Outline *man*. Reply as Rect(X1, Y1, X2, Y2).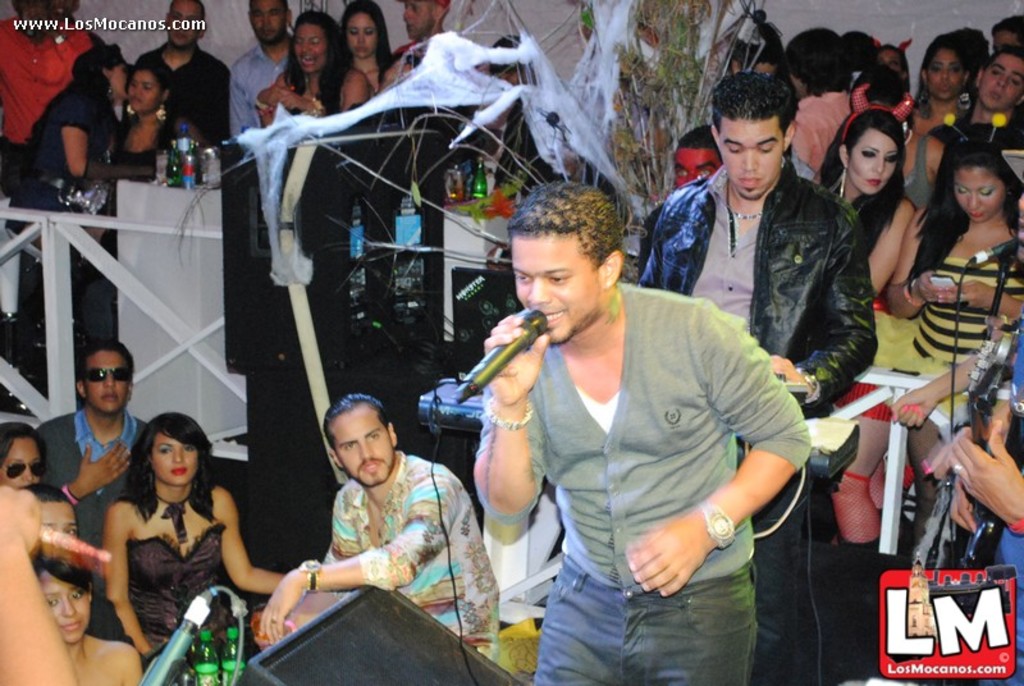
Rect(989, 13, 1023, 49).
